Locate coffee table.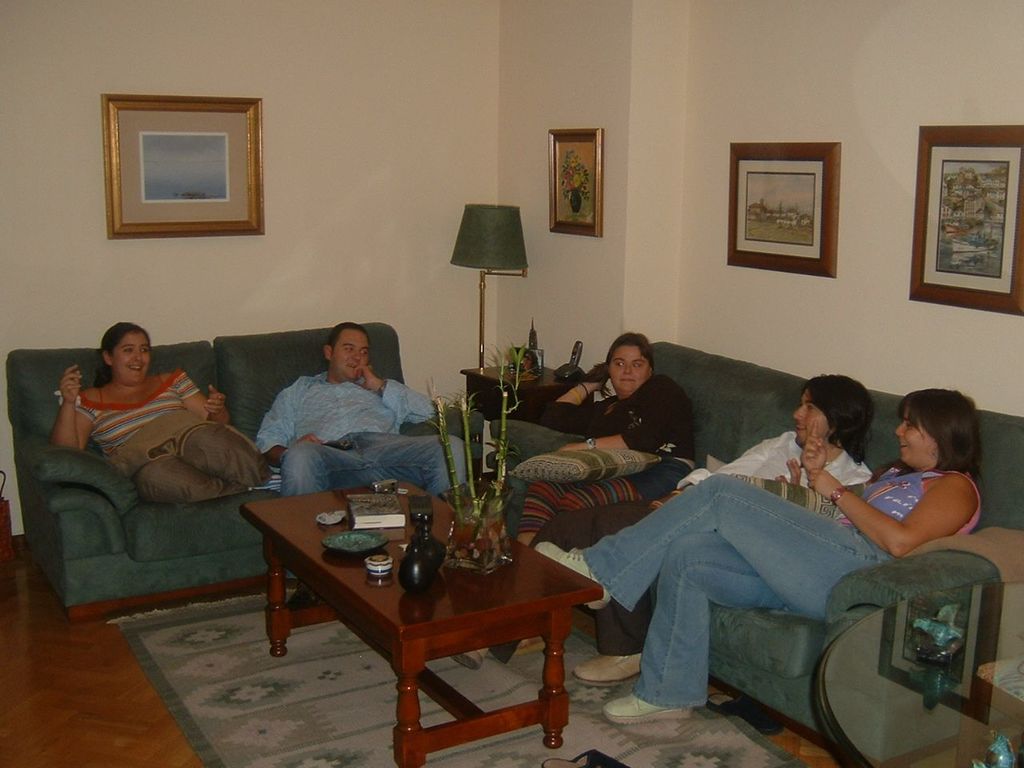
Bounding box: detection(253, 475, 610, 738).
